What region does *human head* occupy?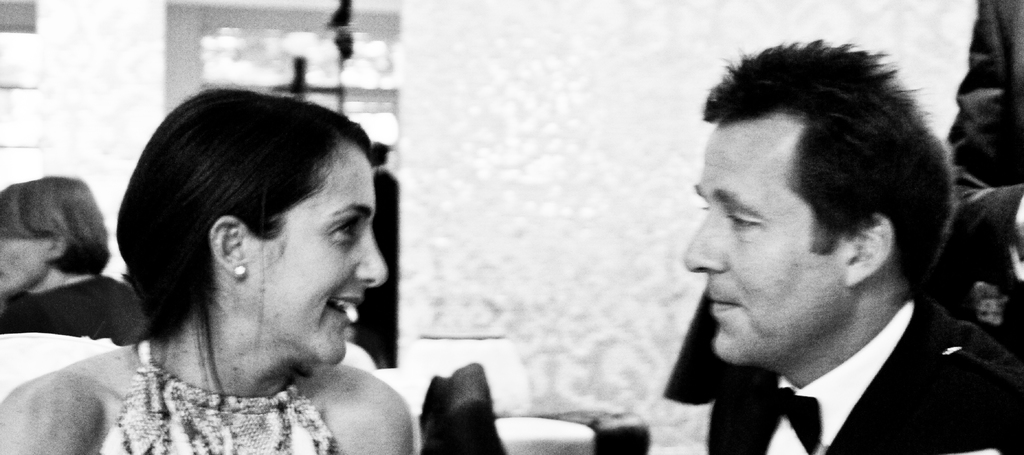
697,35,933,360.
